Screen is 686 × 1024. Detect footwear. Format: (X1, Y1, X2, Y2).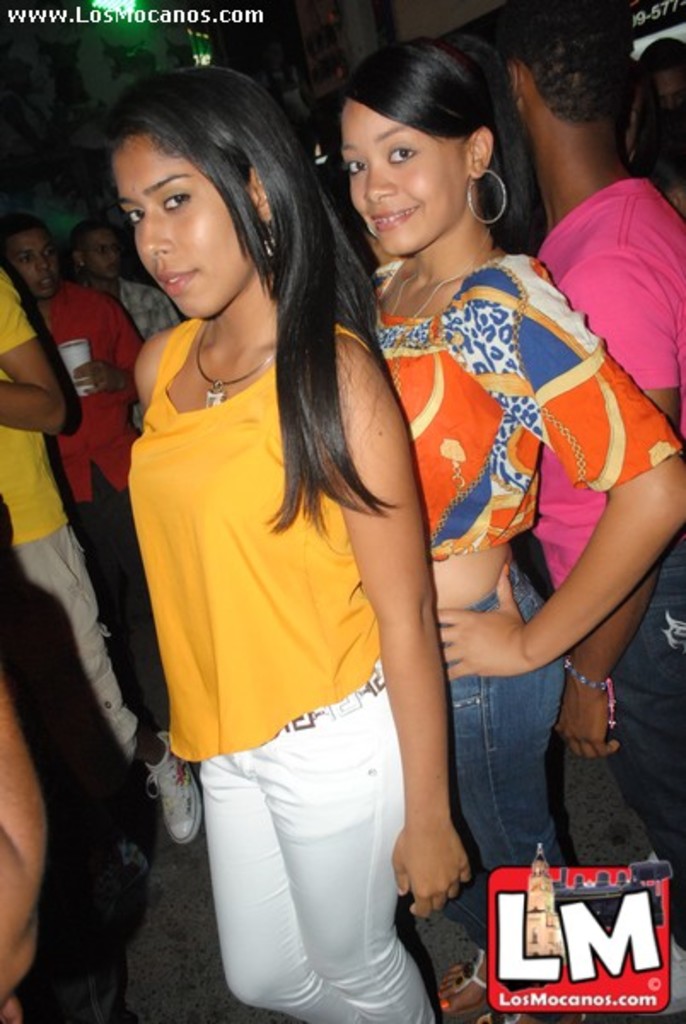
(640, 934, 684, 1014).
